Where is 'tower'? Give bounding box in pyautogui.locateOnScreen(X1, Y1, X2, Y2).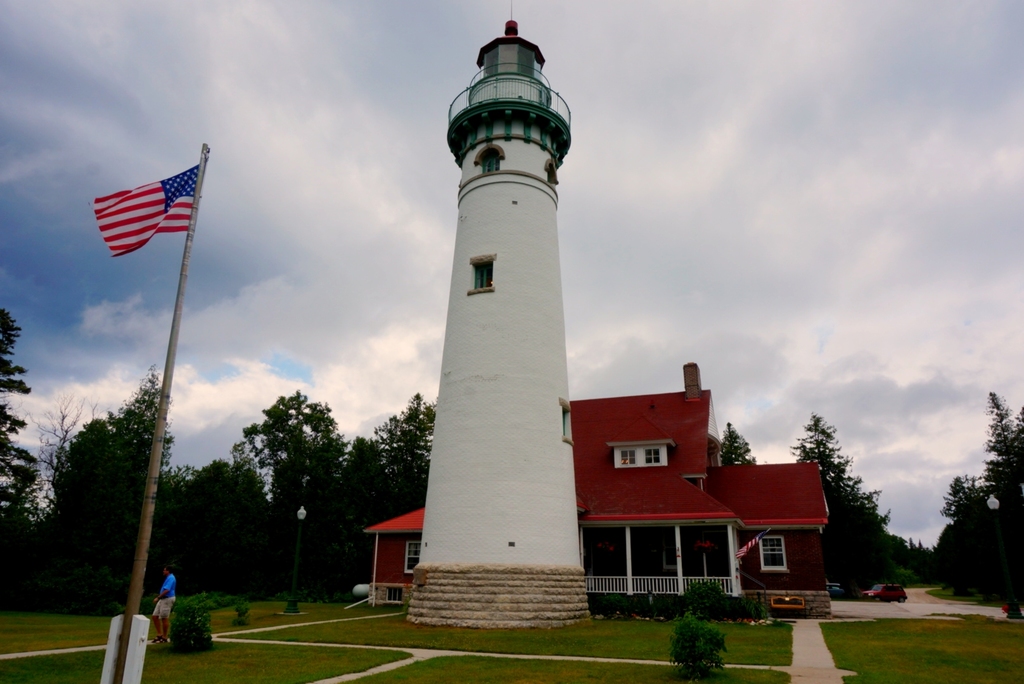
pyautogui.locateOnScreen(408, 4, 593, 631).
